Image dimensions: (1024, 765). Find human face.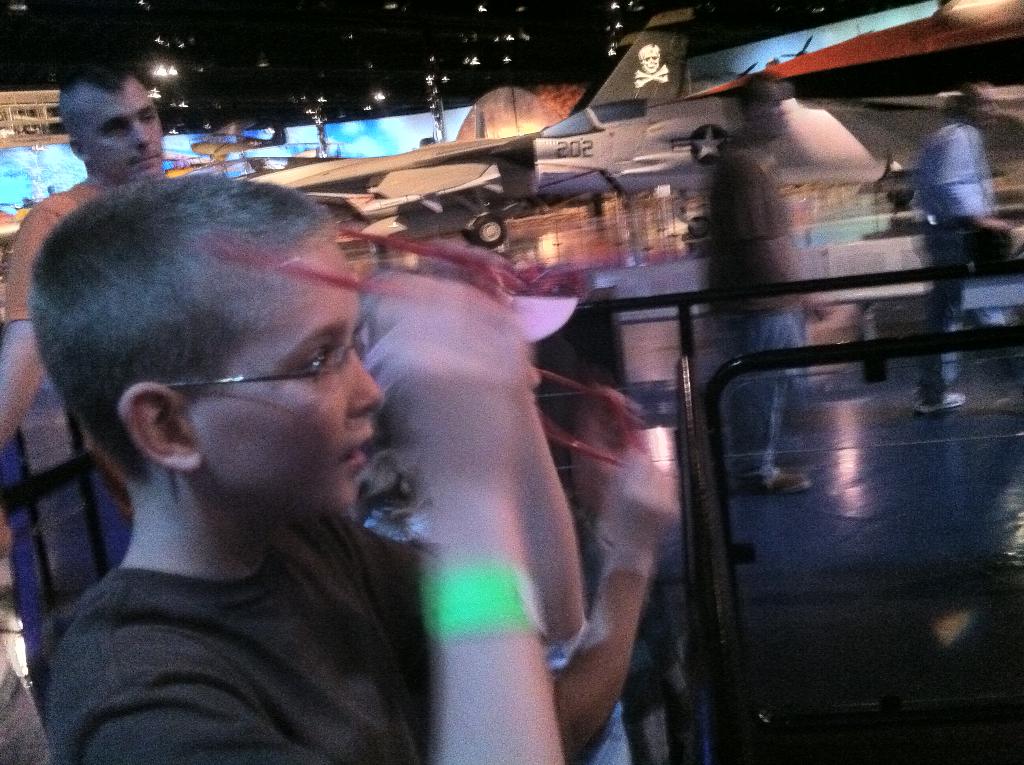
(760, 96, 791, 136).
